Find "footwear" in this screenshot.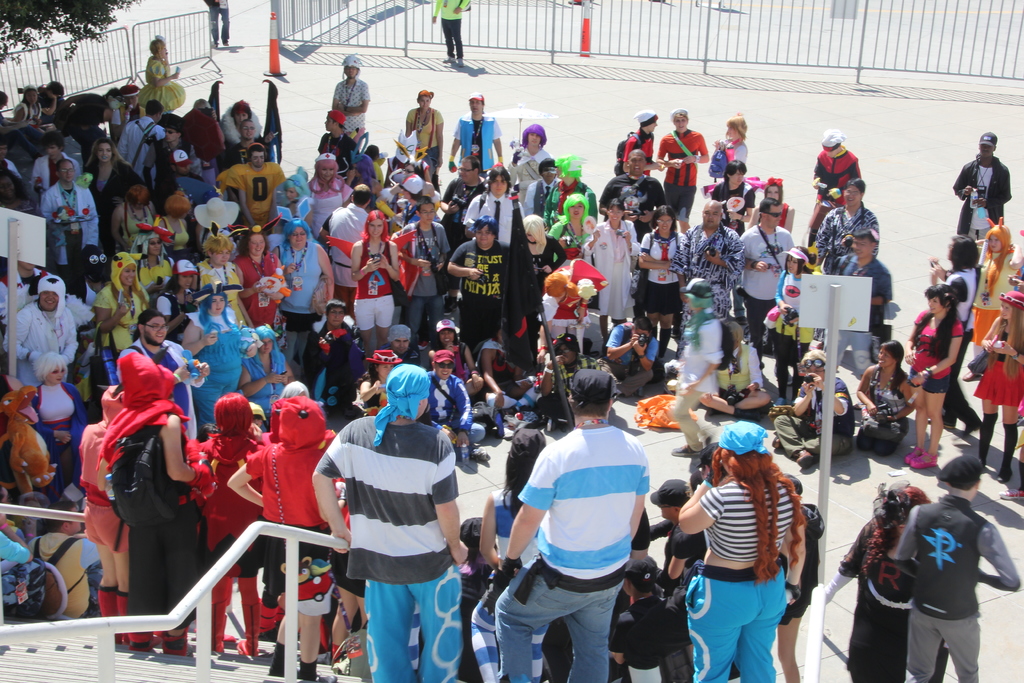
The bounding box for "footwear" is [x1=707, y1=409, x2=719, y2=418].
